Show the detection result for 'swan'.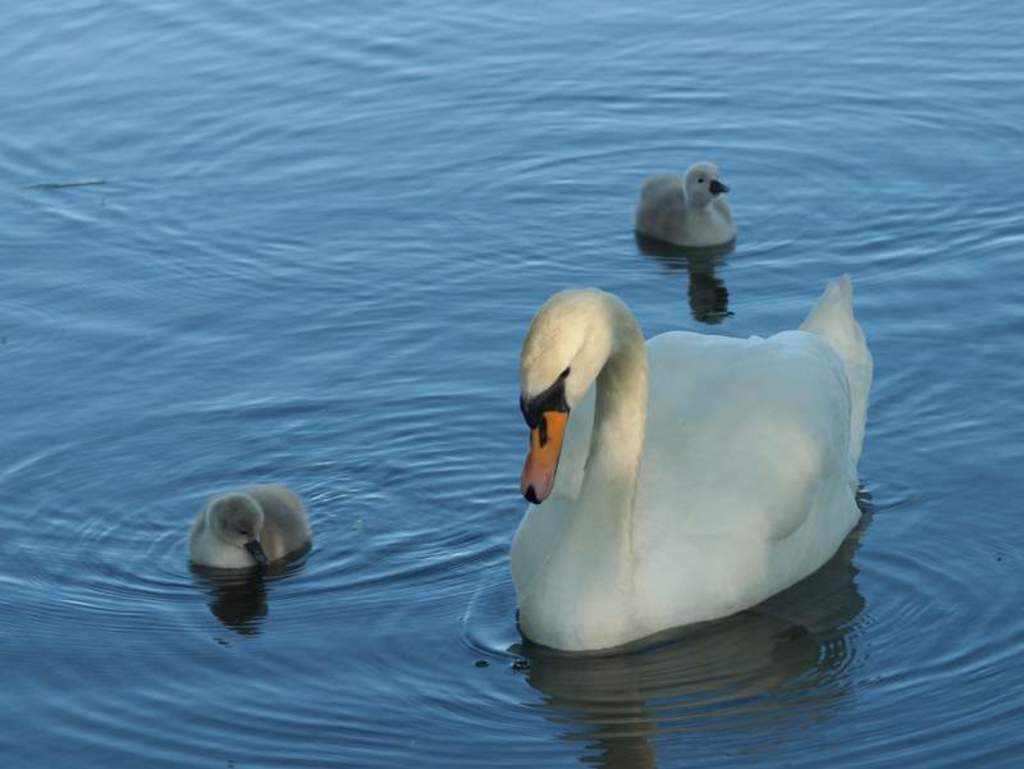
186,485,312,569.
